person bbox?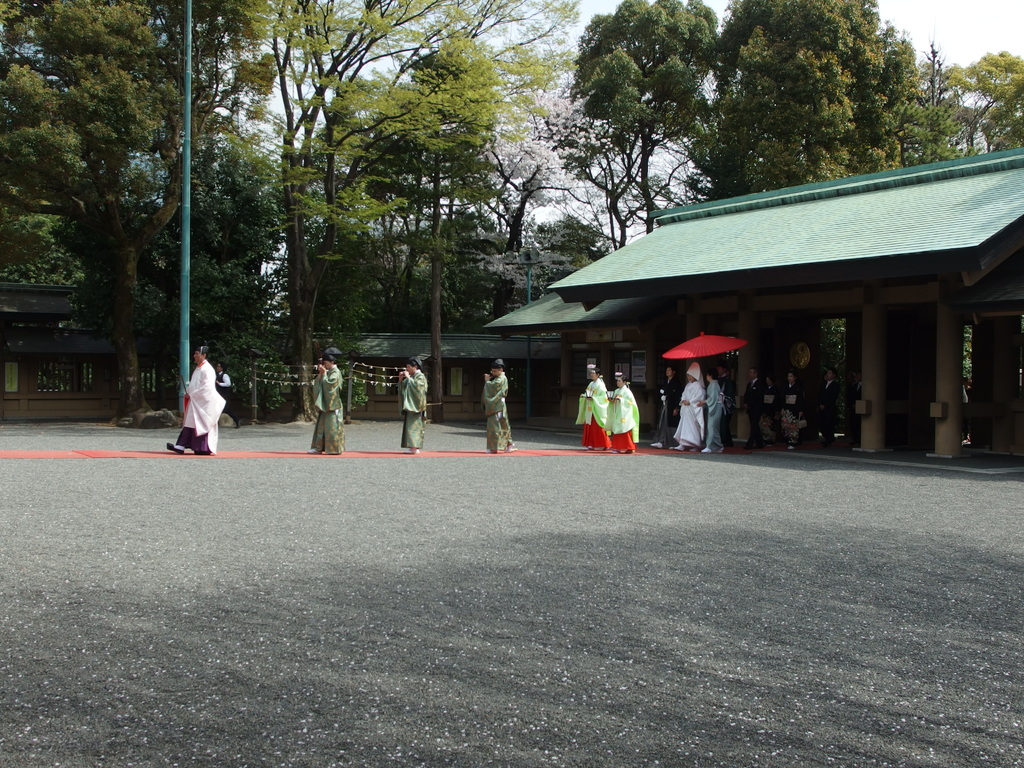
pyautogui.locateOnScreen(398, 358, 430, 452)
